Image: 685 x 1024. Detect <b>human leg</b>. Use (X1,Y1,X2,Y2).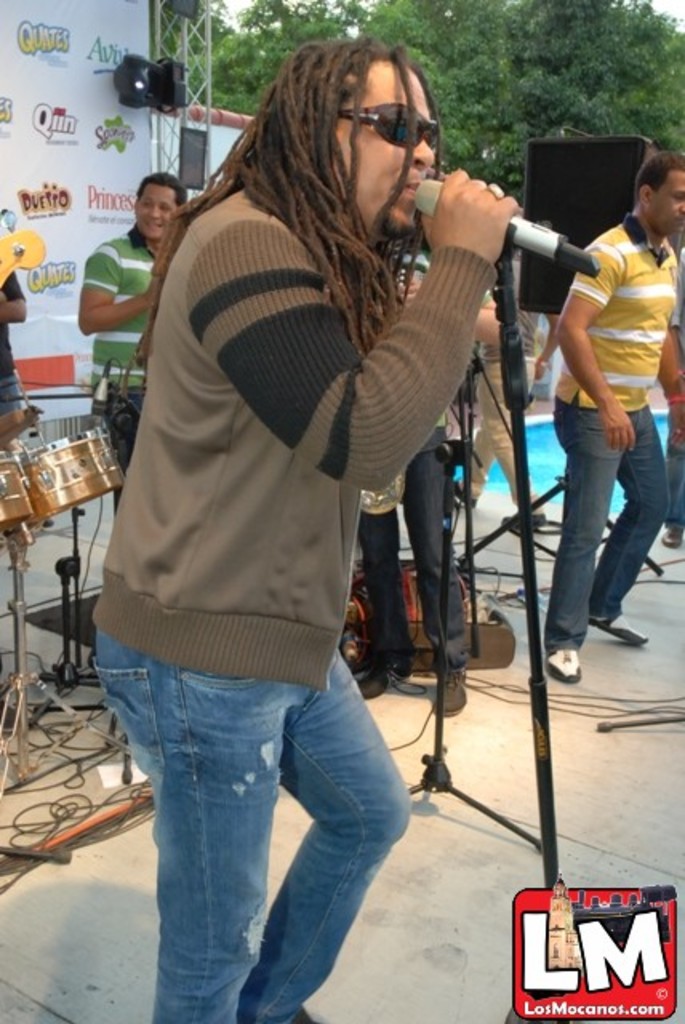
(238,648,418,1022).
